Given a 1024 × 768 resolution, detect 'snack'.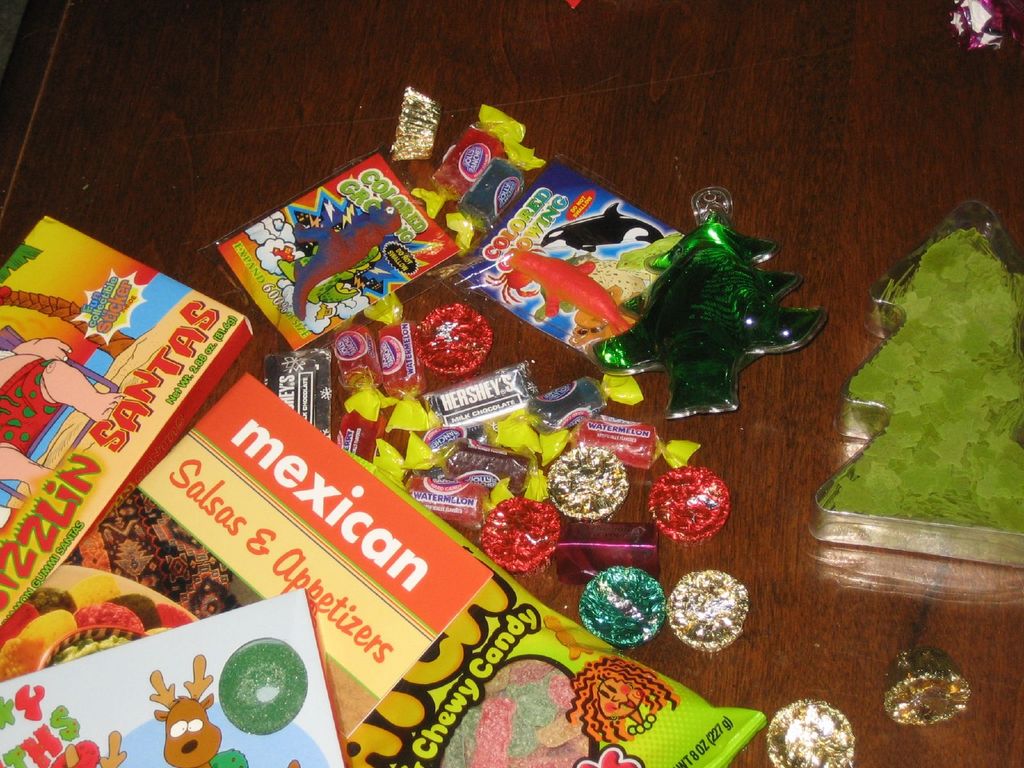
645/462/732/536.
